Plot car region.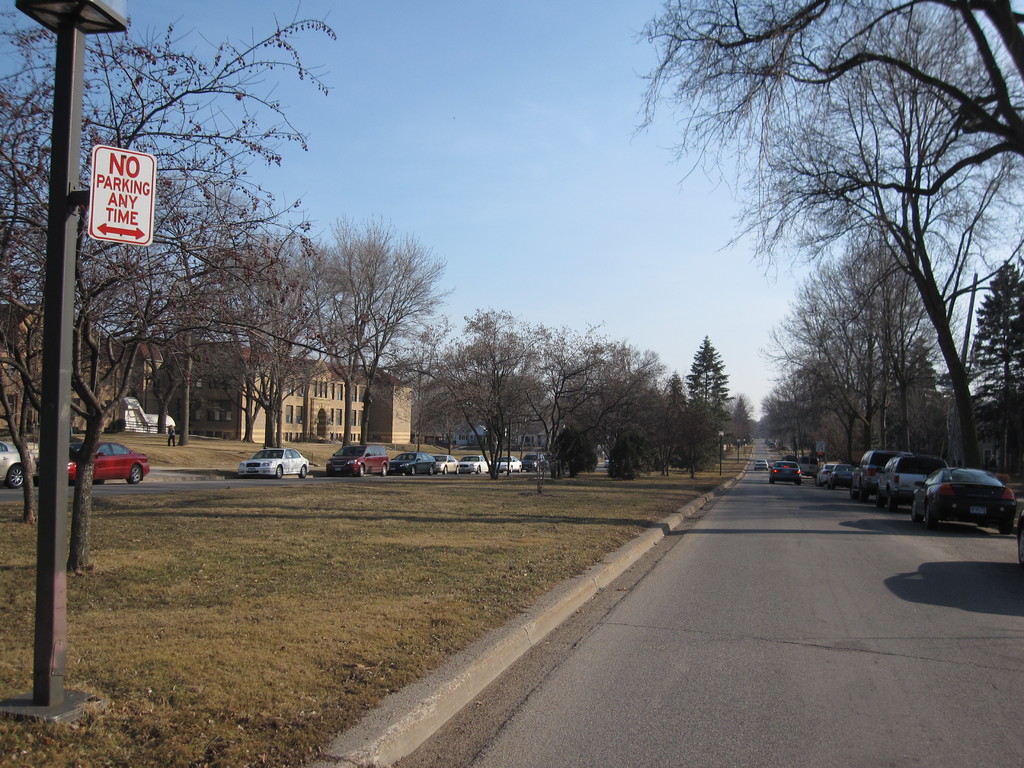
Plotted at crop(769, 461, 802, 487).
